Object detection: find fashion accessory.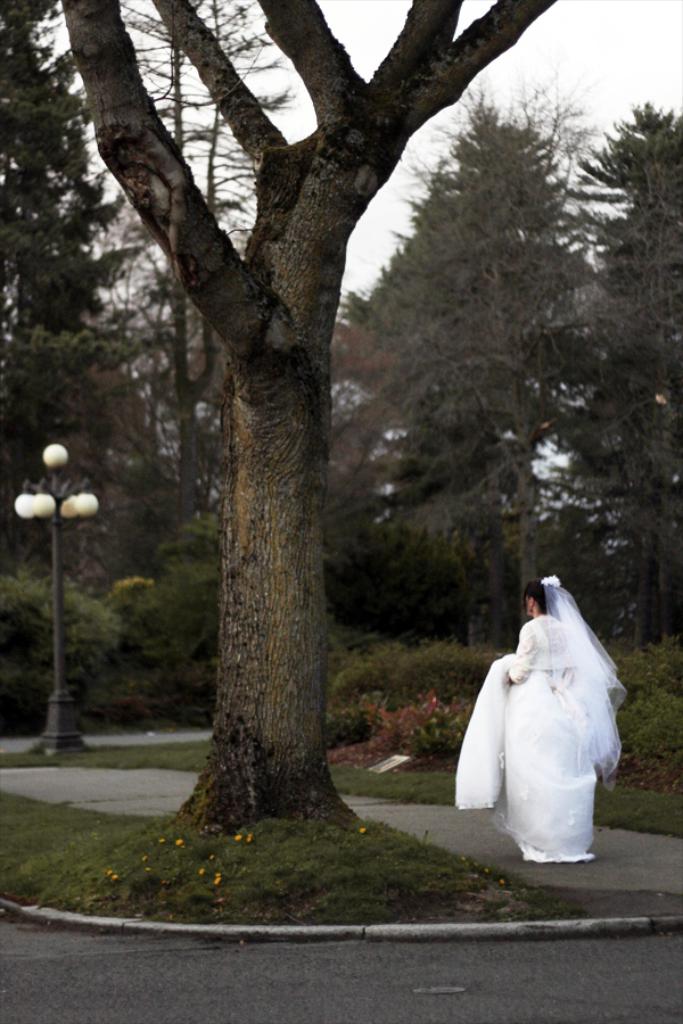
{"x1": 538, "y1": 572, "x2": 629, "y2": 788}.
